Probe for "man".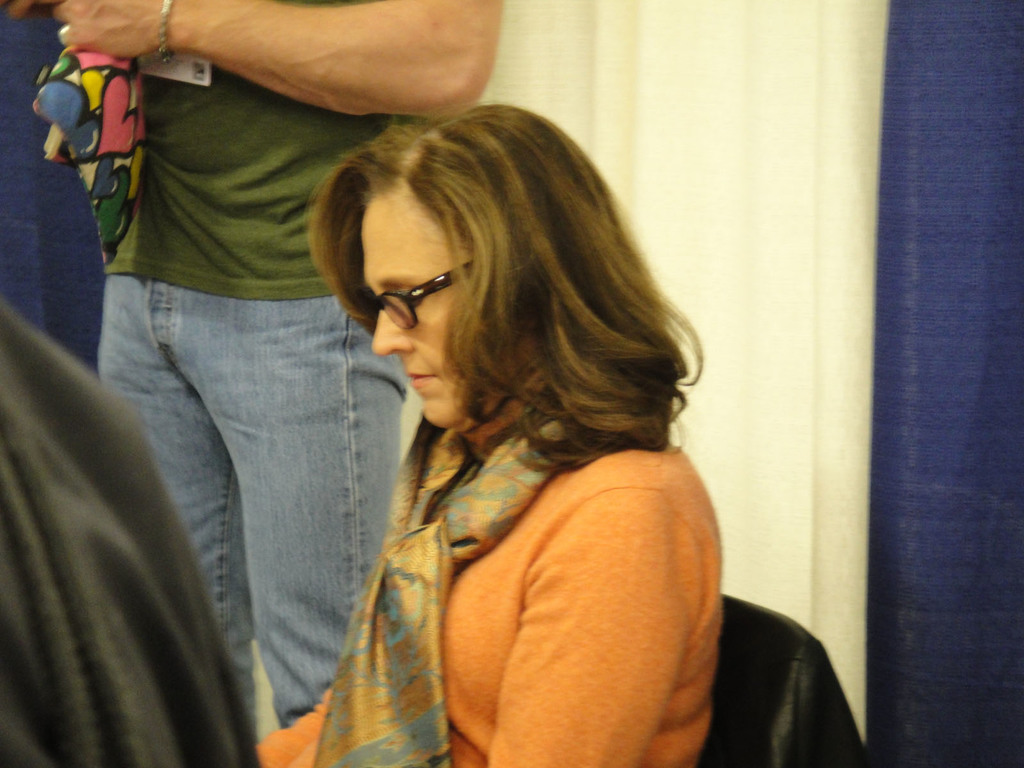
Probe result: crop(52, 0, 502, 757).
